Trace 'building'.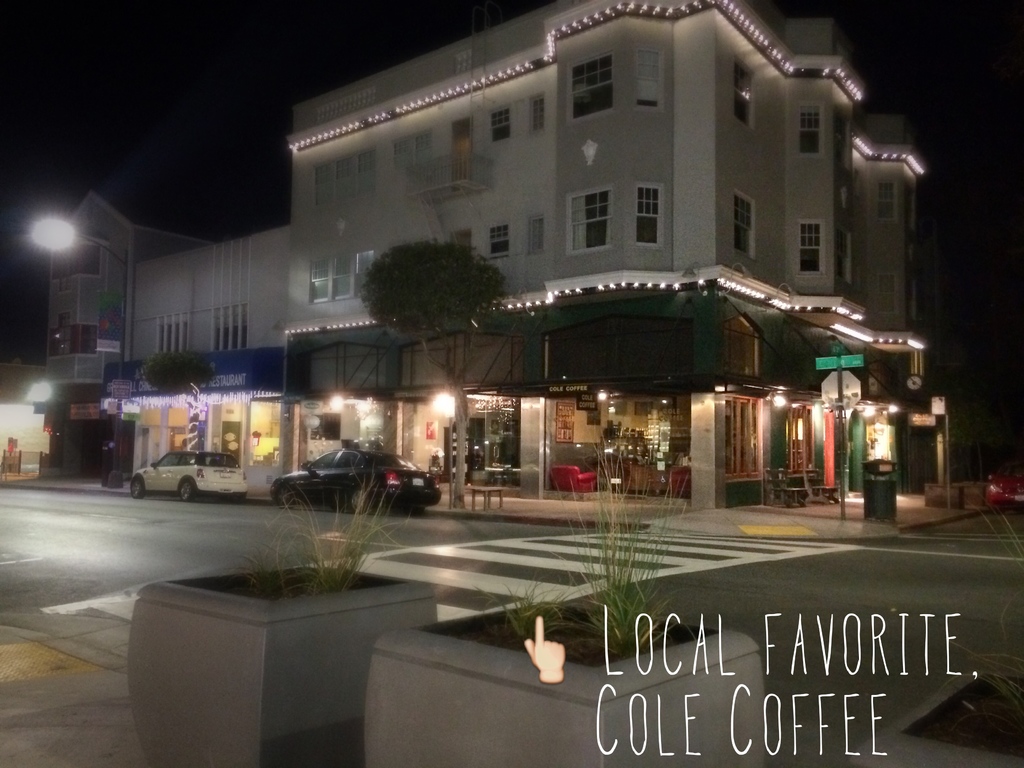
Traced to {"left": 284, "top": 2, "right": 940, "bottom": 507}.
